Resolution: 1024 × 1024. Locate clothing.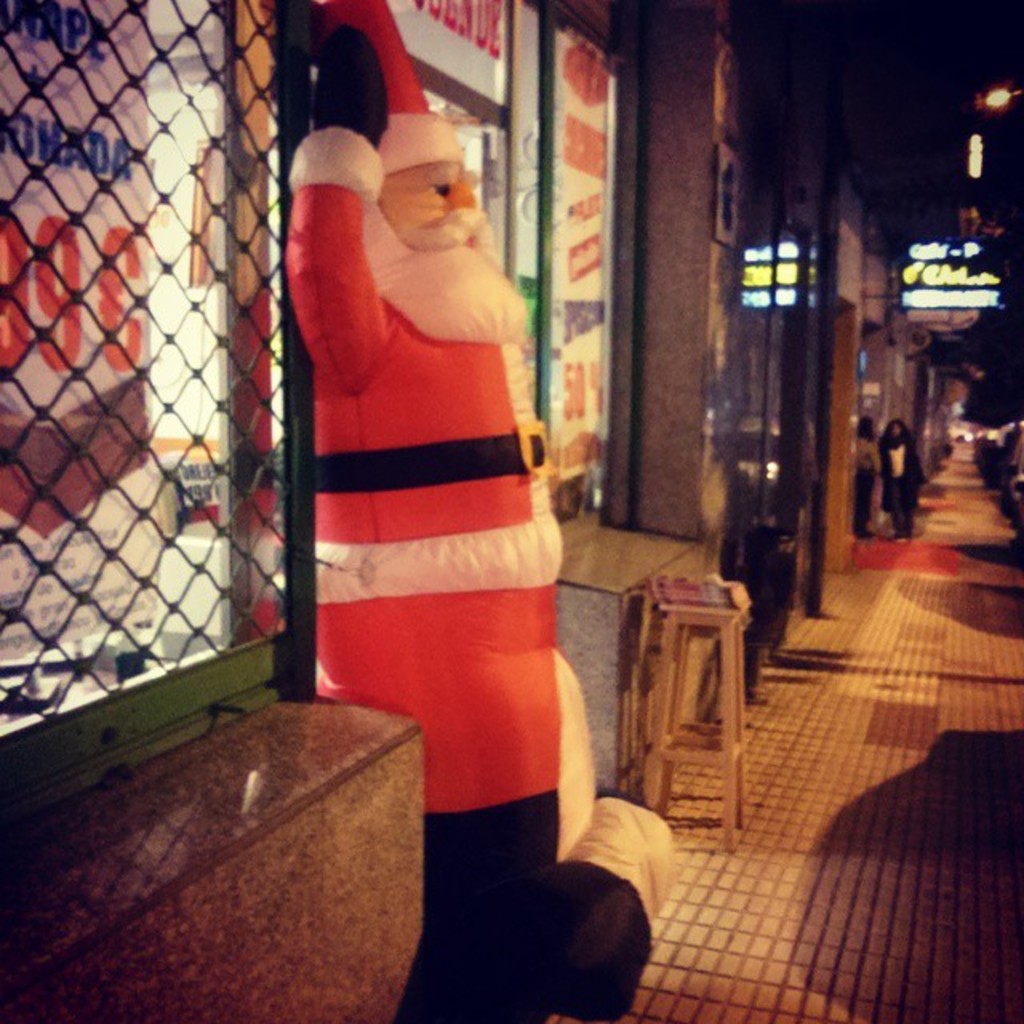
box(874, 435, 926, 541).
